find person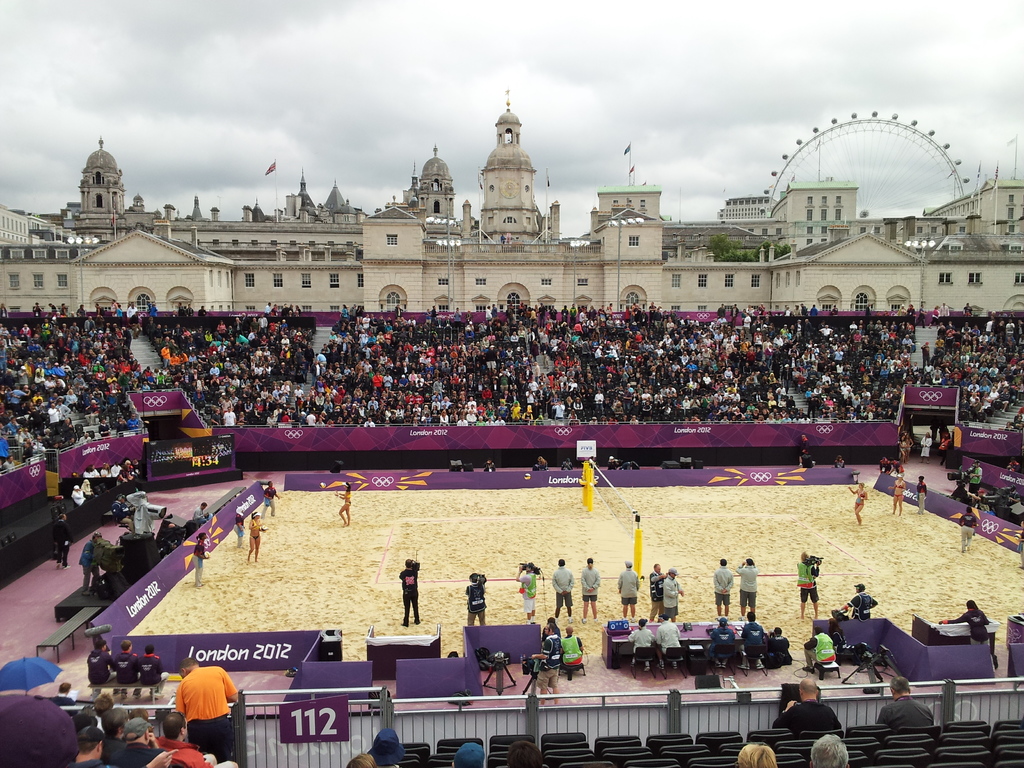
BBox(936, 427, 950, 465)
